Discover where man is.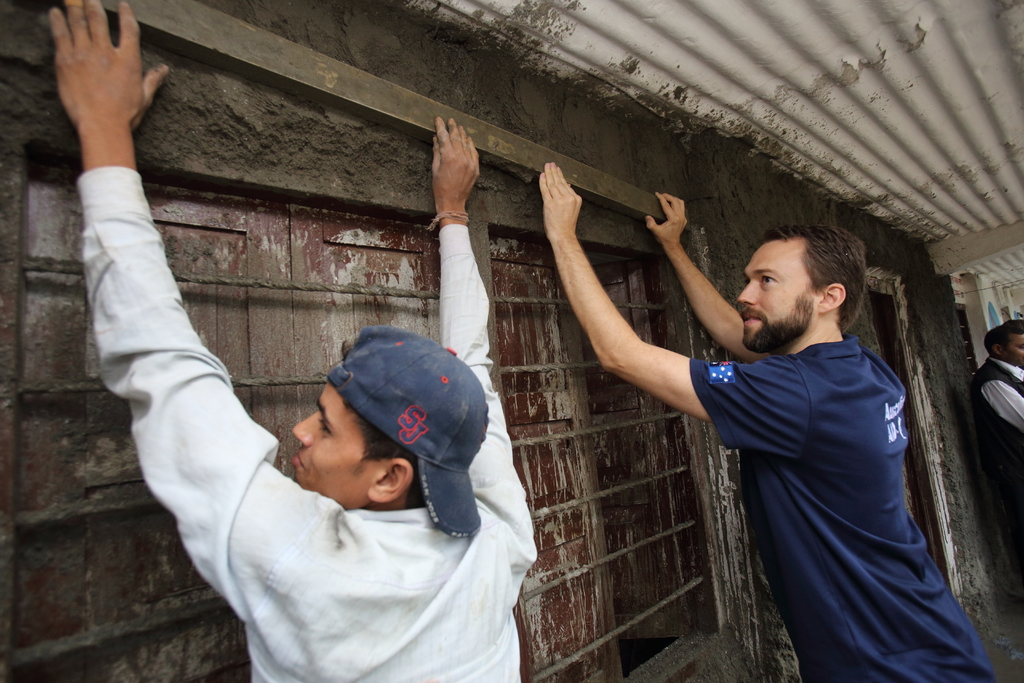
Discovered at <region>530, 153, 1006, 682</region>.
